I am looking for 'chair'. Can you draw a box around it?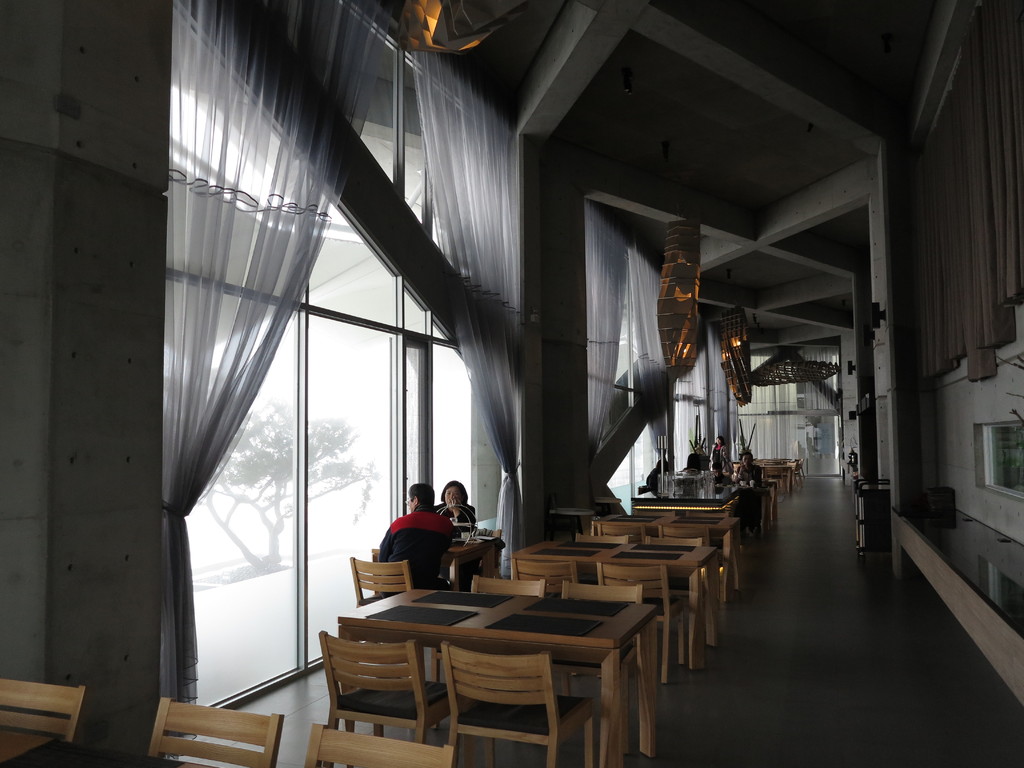
Sure, the bounding box is [572, 529, 623, 546].
